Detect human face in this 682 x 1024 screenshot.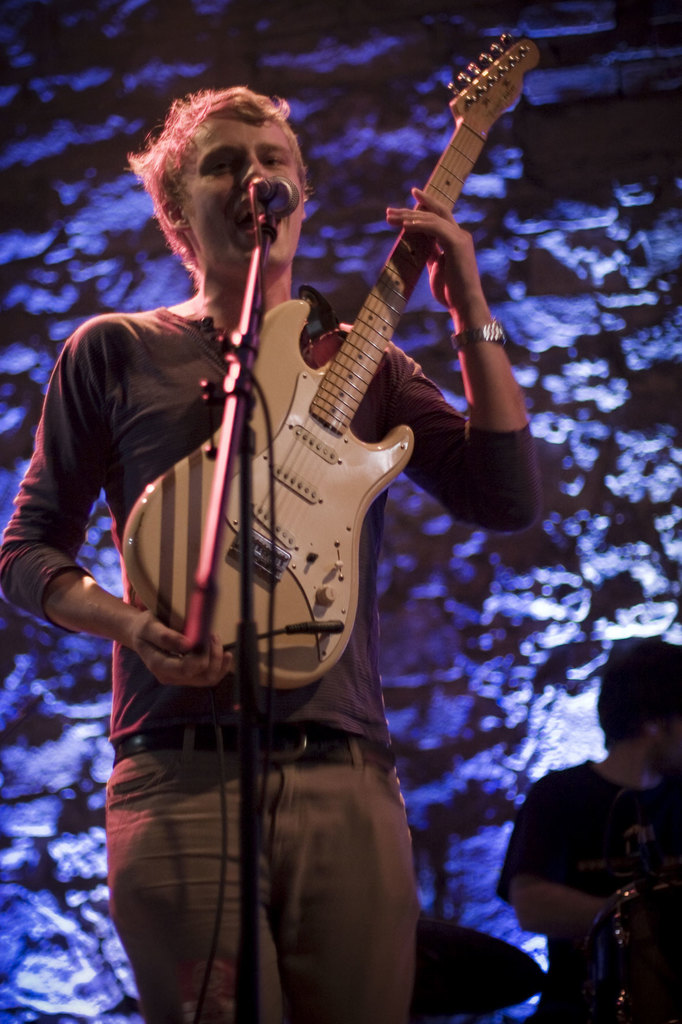
Detection: bbox(178, 111, 308, 276).
